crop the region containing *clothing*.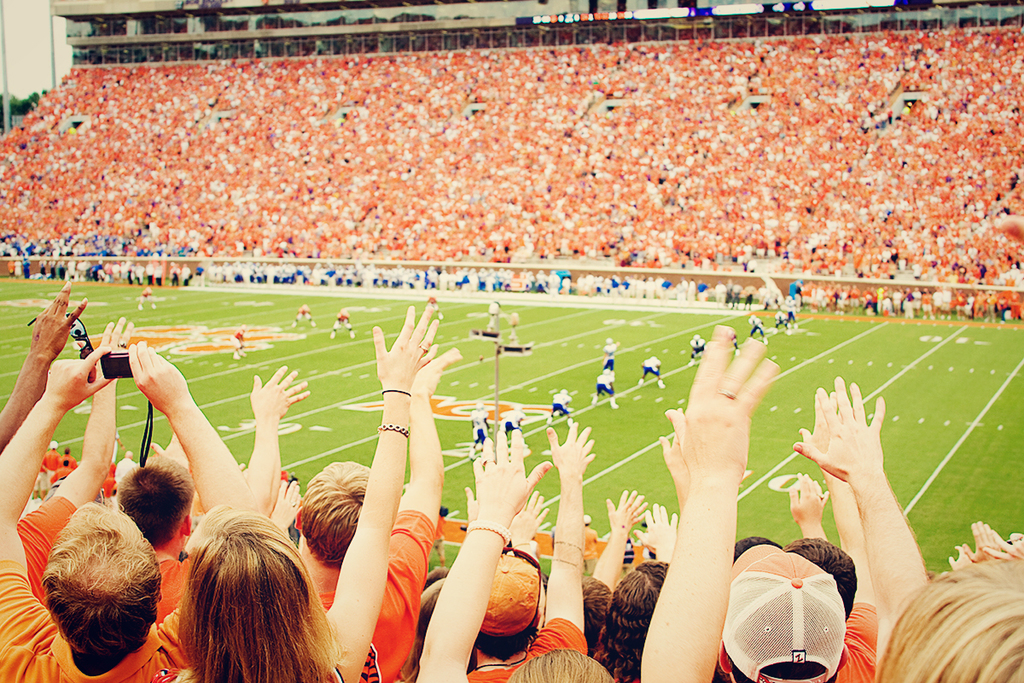
Crop region: bbox=[230, 330, 243, 349].
